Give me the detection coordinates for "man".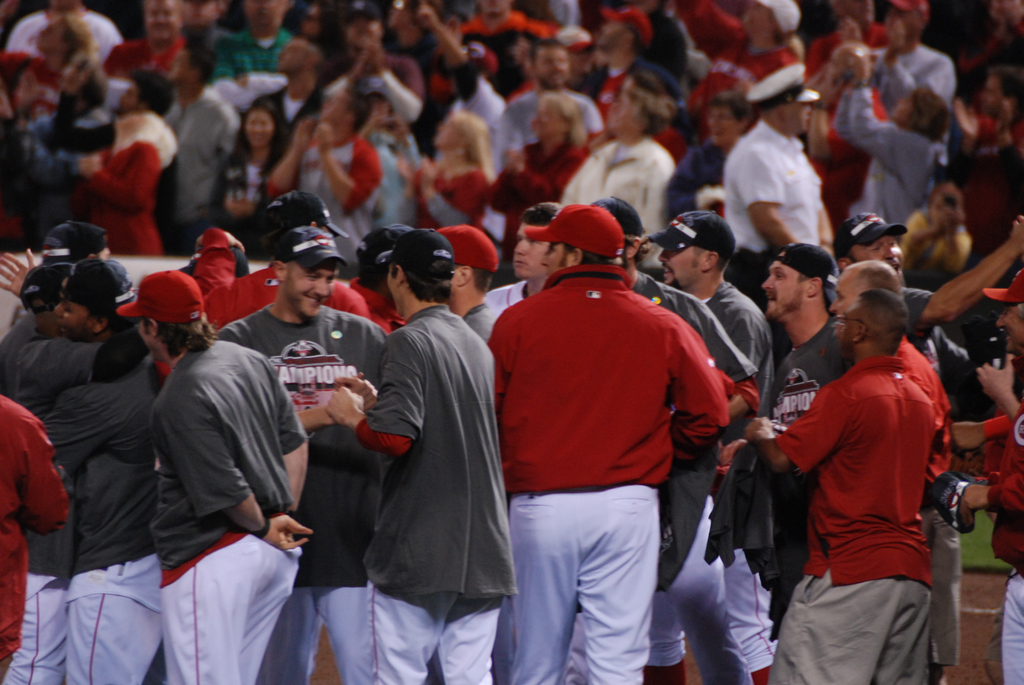
detection(805, 0, 888, 83).
